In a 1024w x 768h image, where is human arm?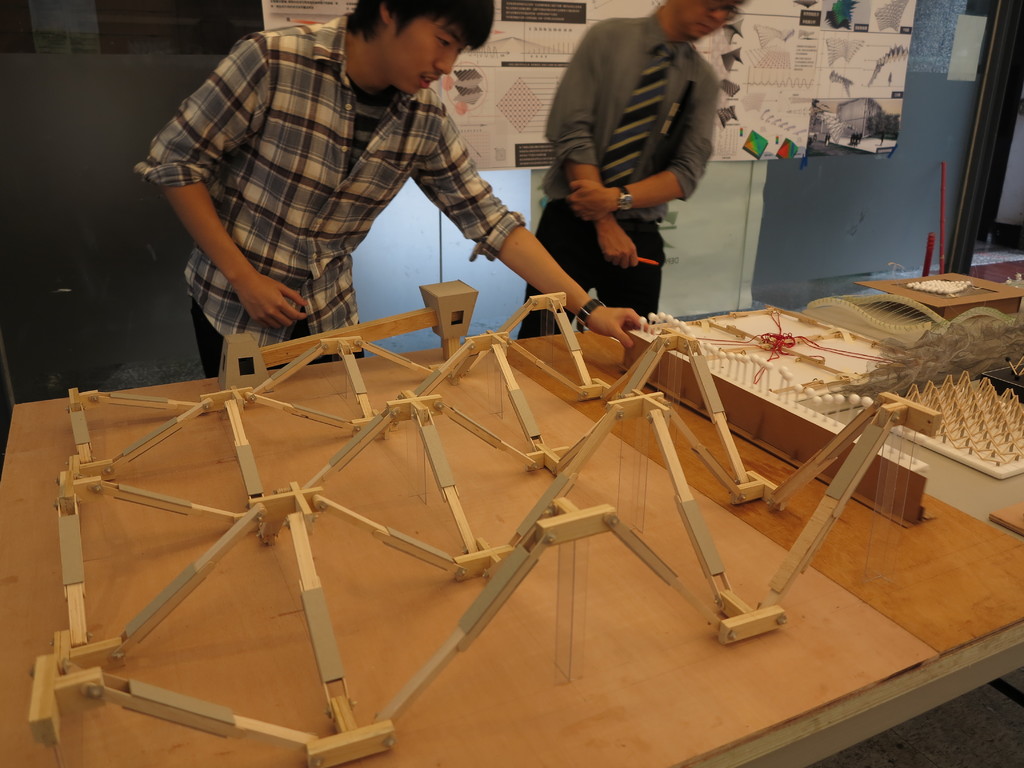
(left=543, top=20, right=639, bottom=271).
